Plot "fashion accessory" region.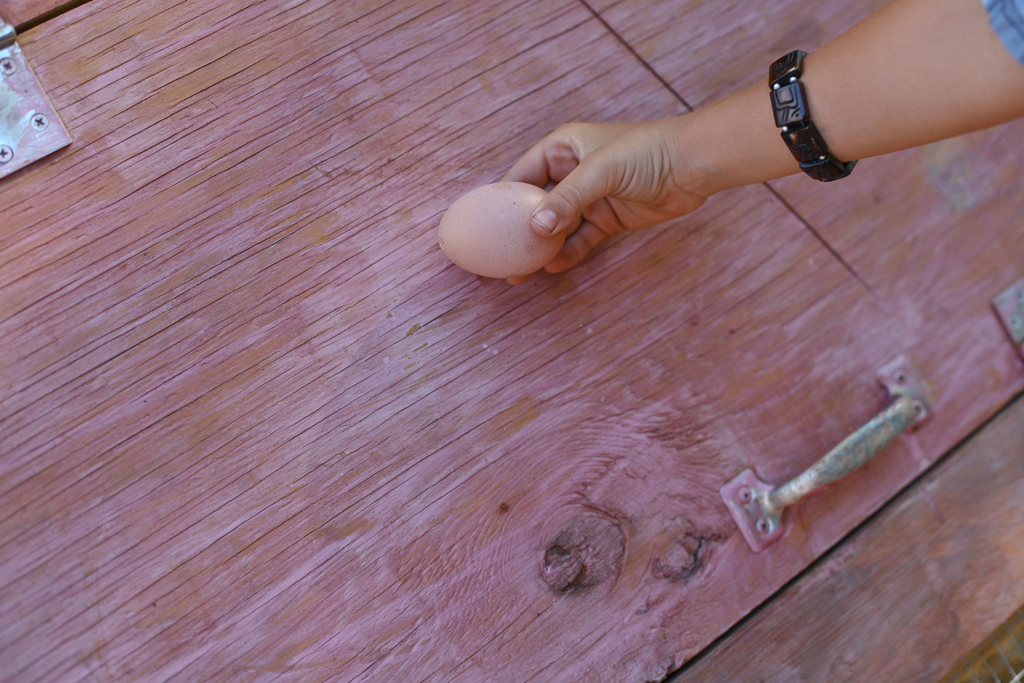
Plotted at bbox=[764, 46, 858, 185].
